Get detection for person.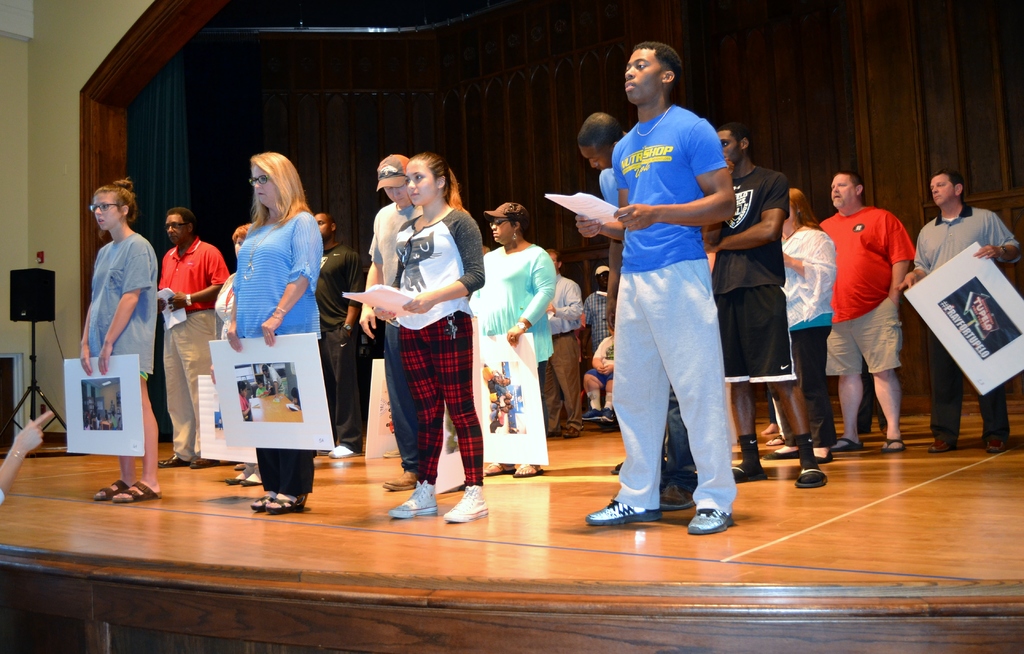
Detection: (545,249,587,443).
